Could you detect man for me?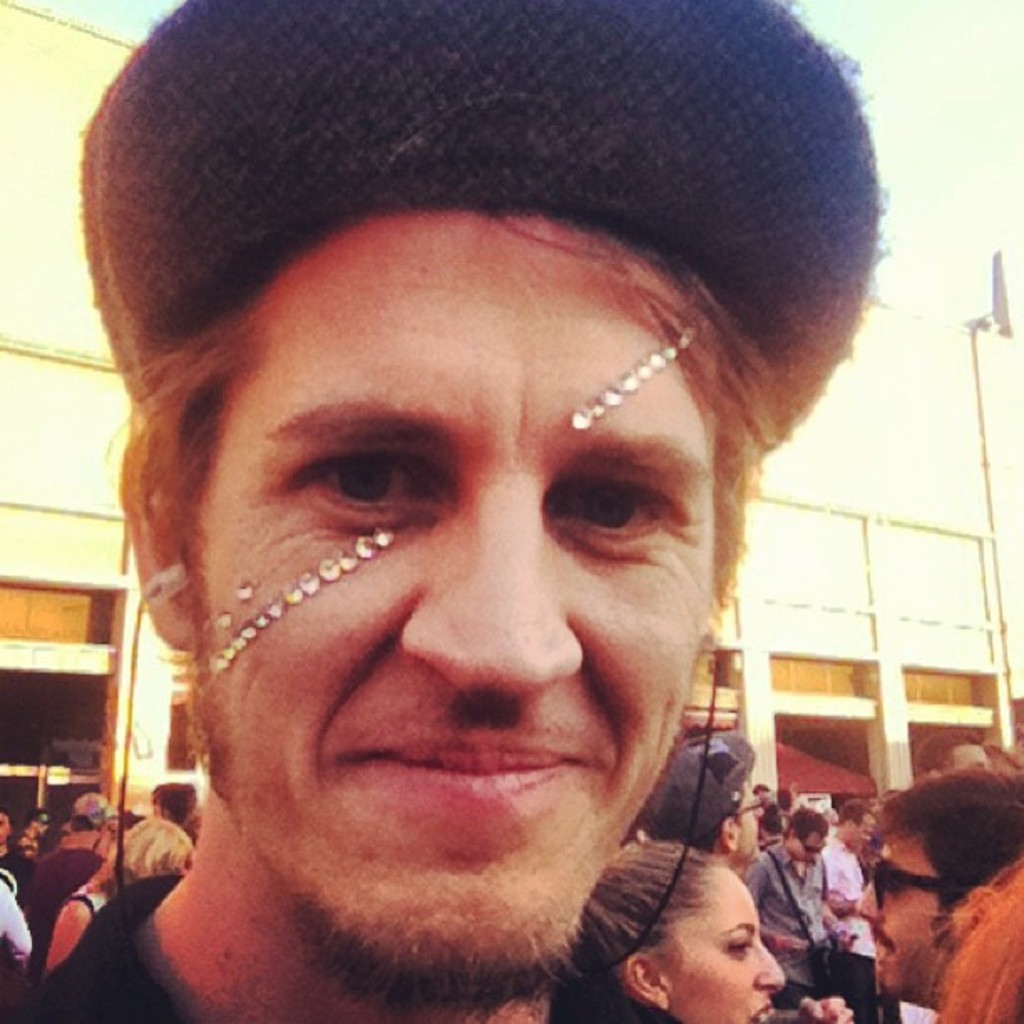
Detection result: box(636, 728, 768, 865).
